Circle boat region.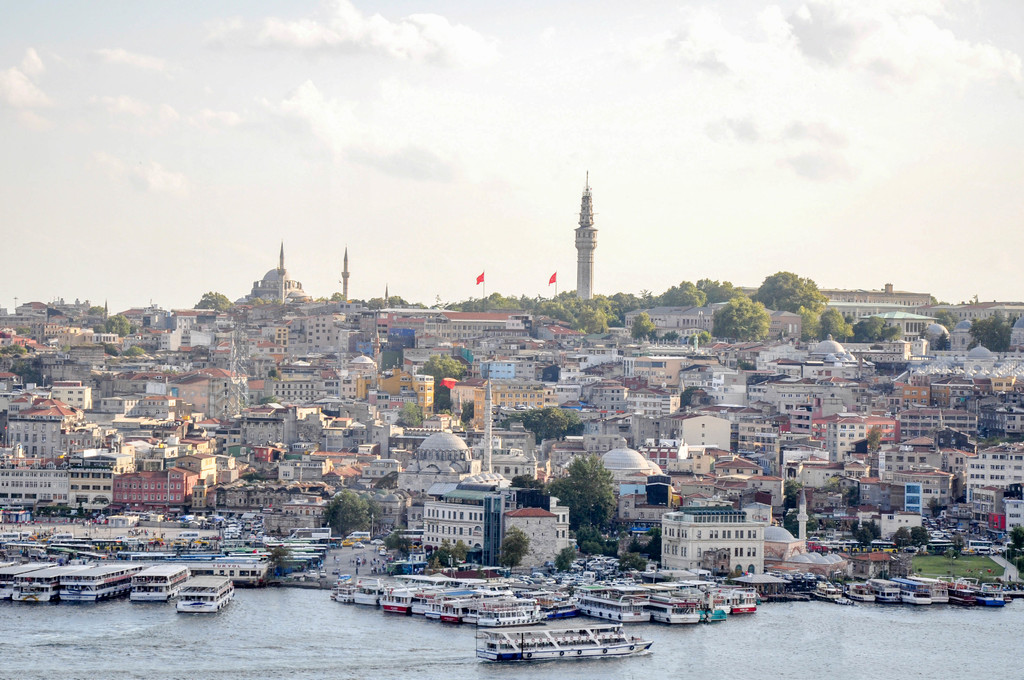
Region: box(379, 579, 419, 615).
